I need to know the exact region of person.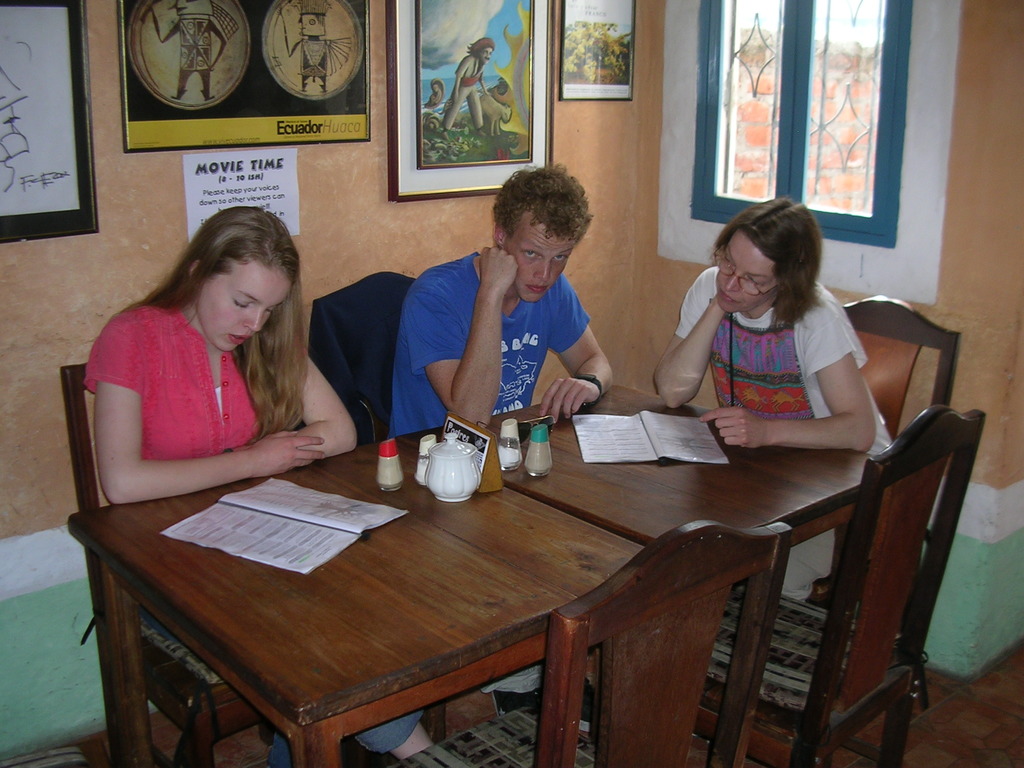
Region: detection(423, 77, 443, 111).
